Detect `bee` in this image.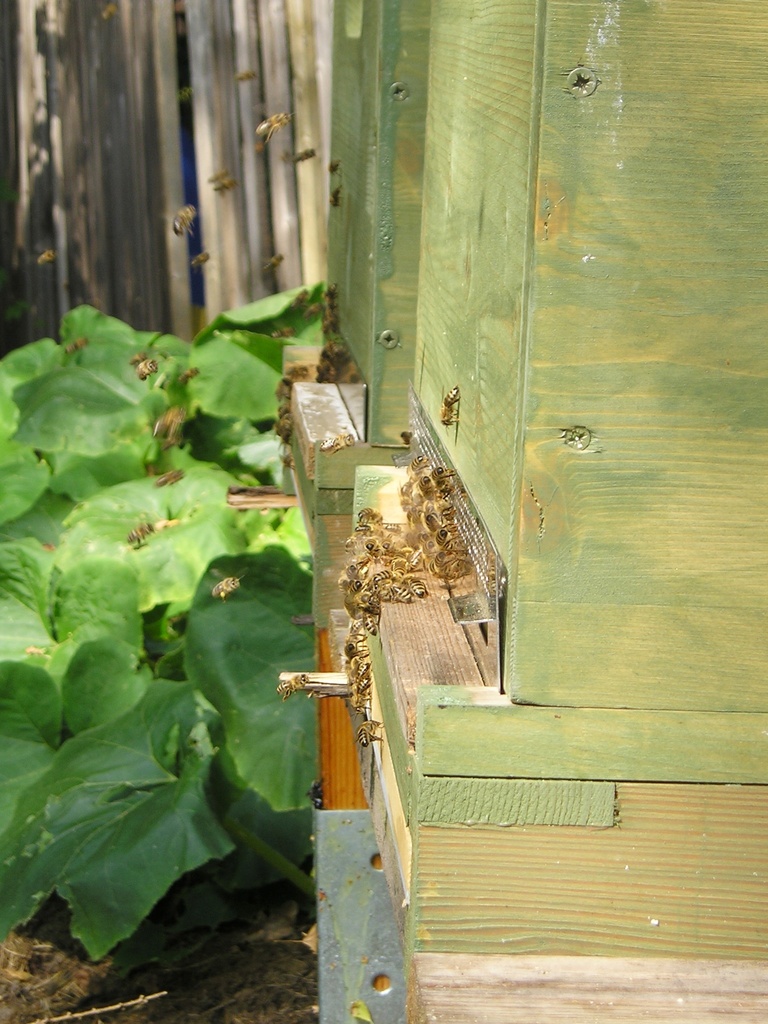
Detection: {"left": 33, "top": 244, "right": 56, "bottom": 269}.
